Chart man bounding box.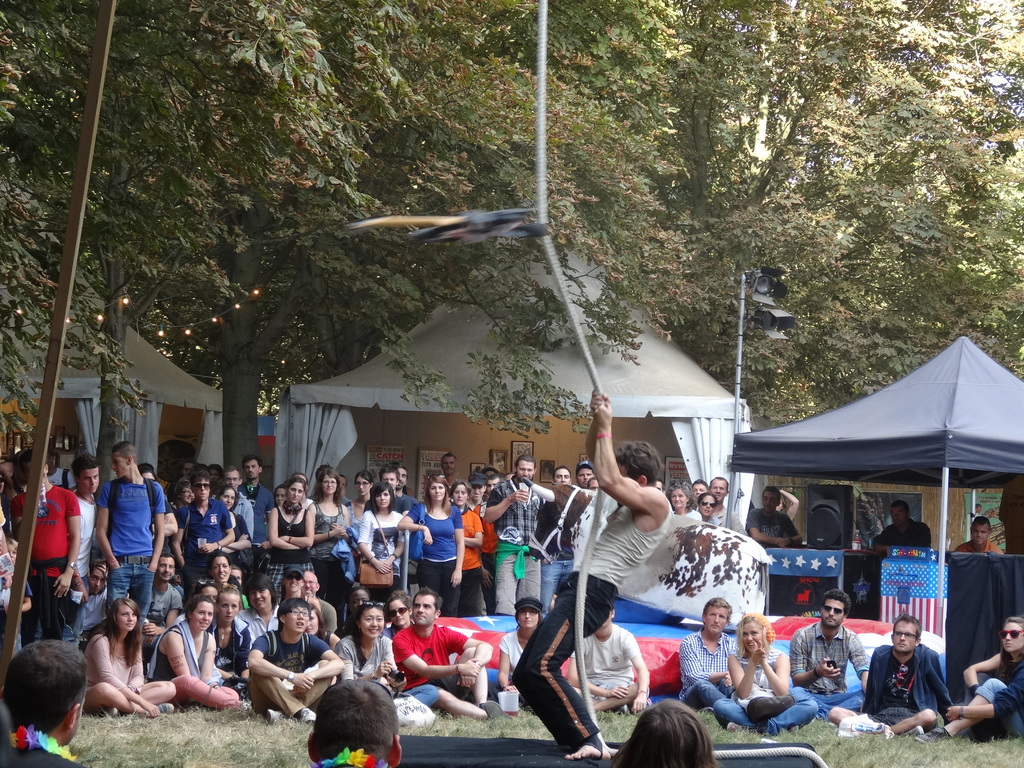
Charted: 743:484:804:549.
